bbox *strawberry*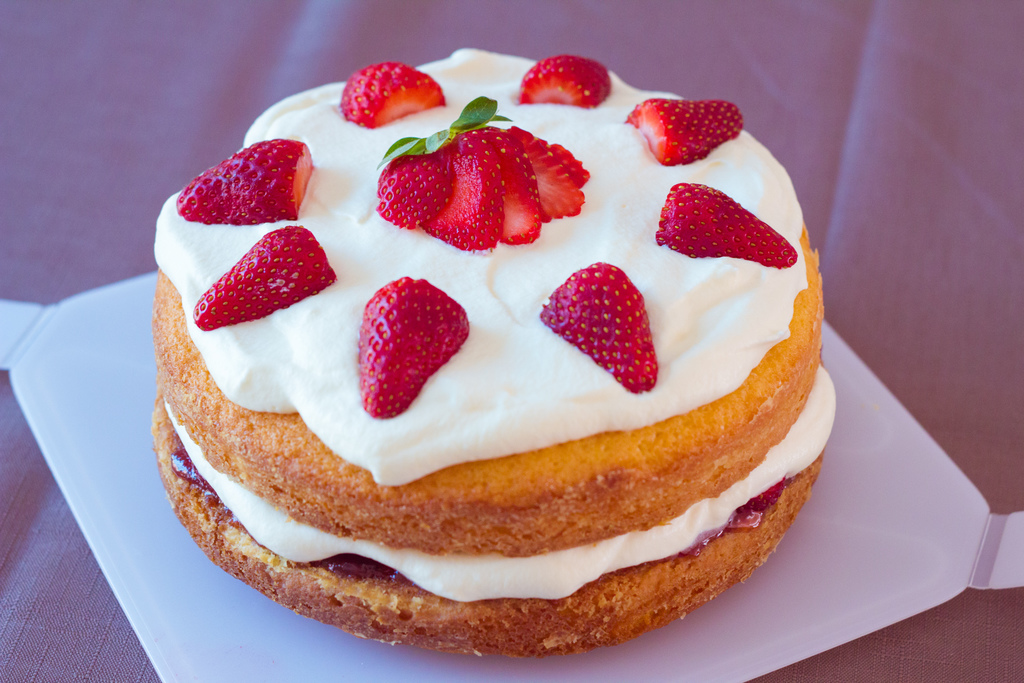
box=[419, 125, 506, 258]
